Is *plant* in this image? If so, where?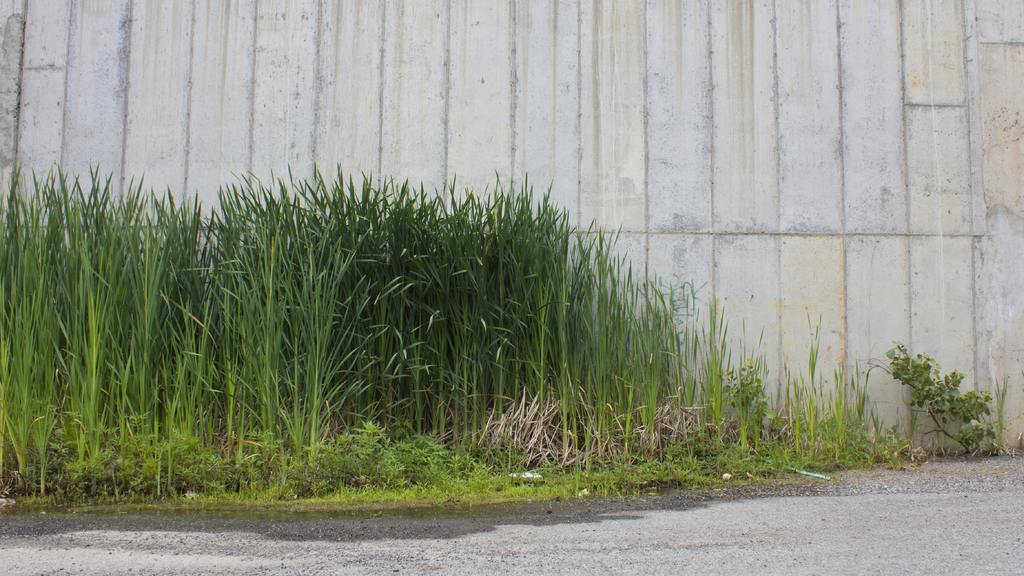
Yes, at left=881, top=340, right=1006, bottom=455.
